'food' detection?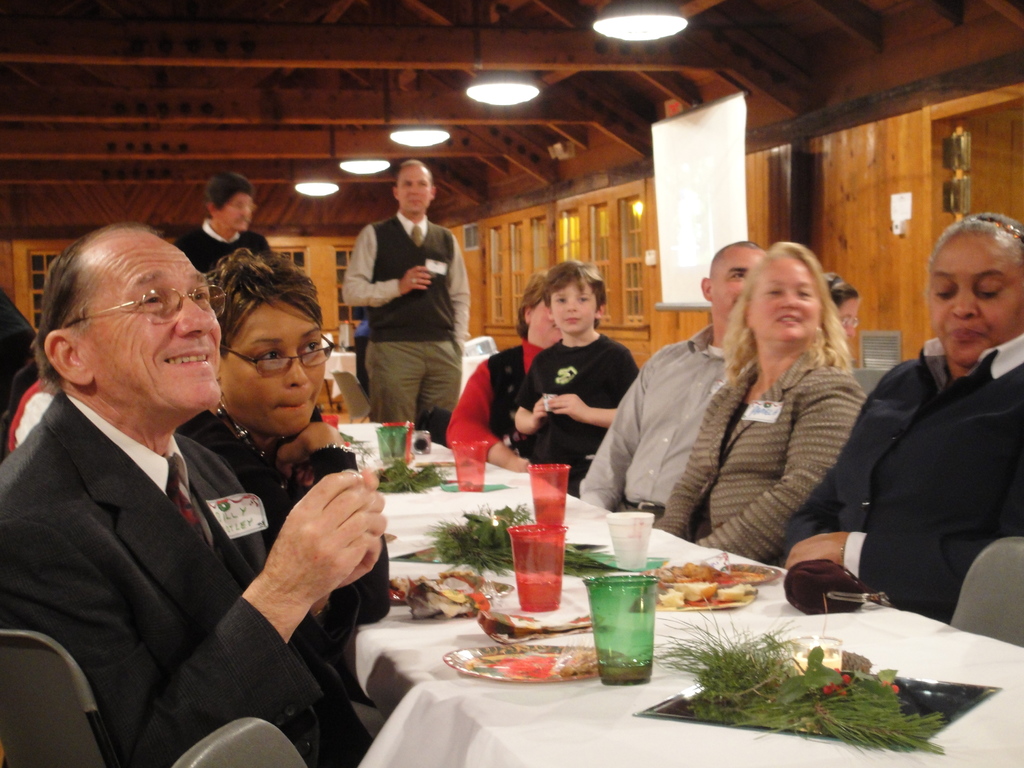
crop(643, 559, 767, 584)
